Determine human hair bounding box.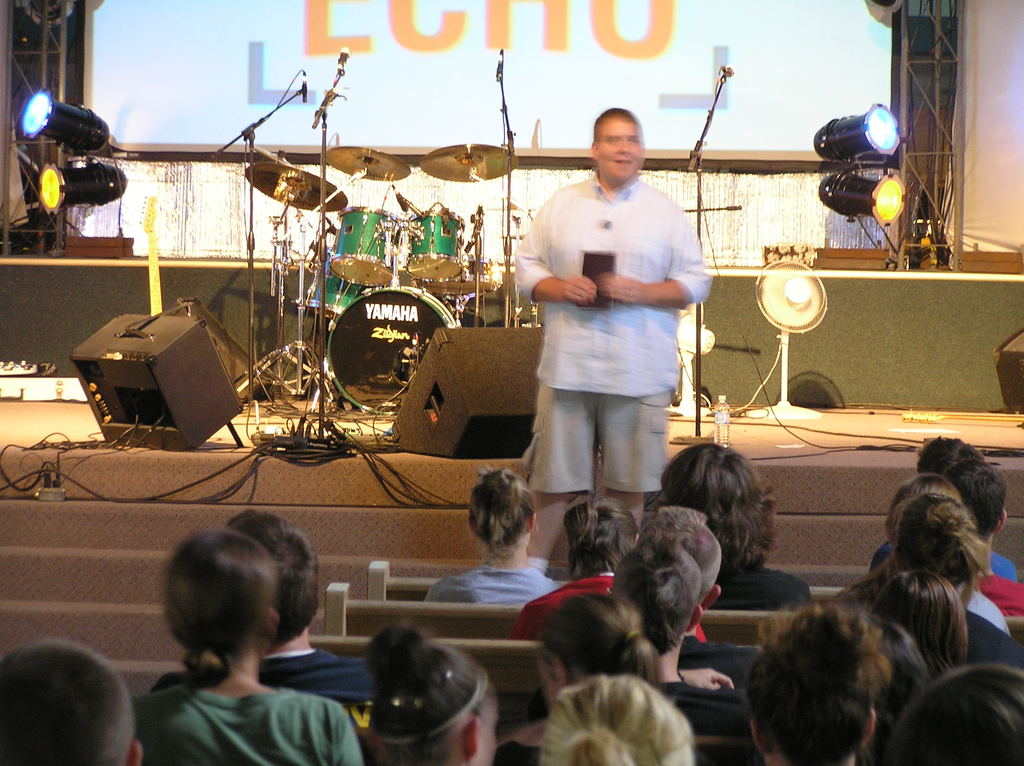
Determined: bbox=(952, 454, 1004, 534).
